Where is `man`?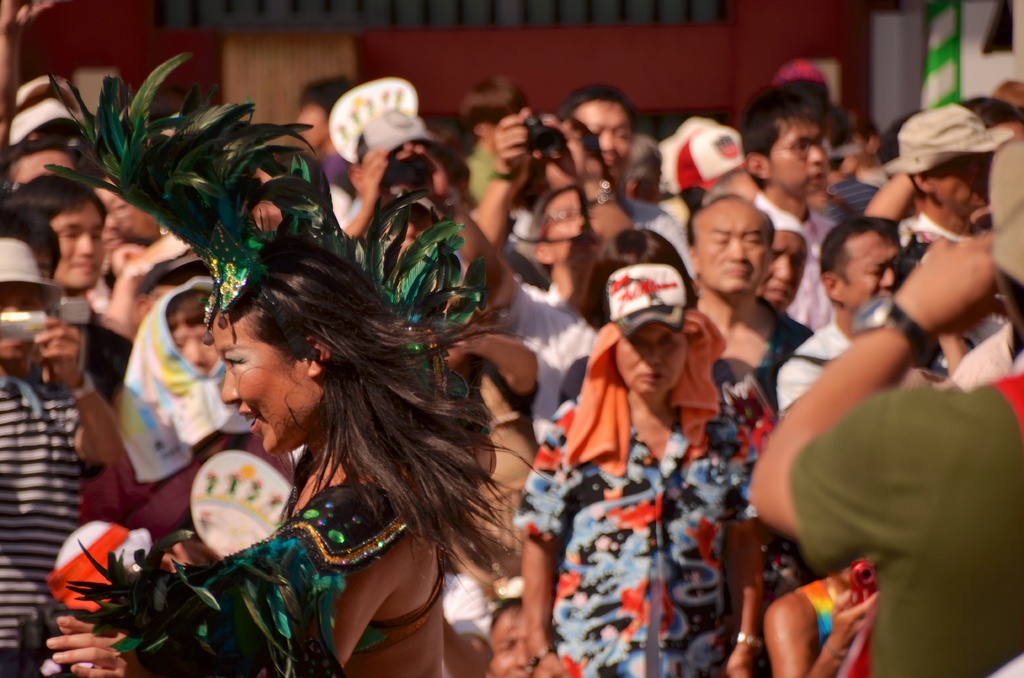
691,188,813,412.
